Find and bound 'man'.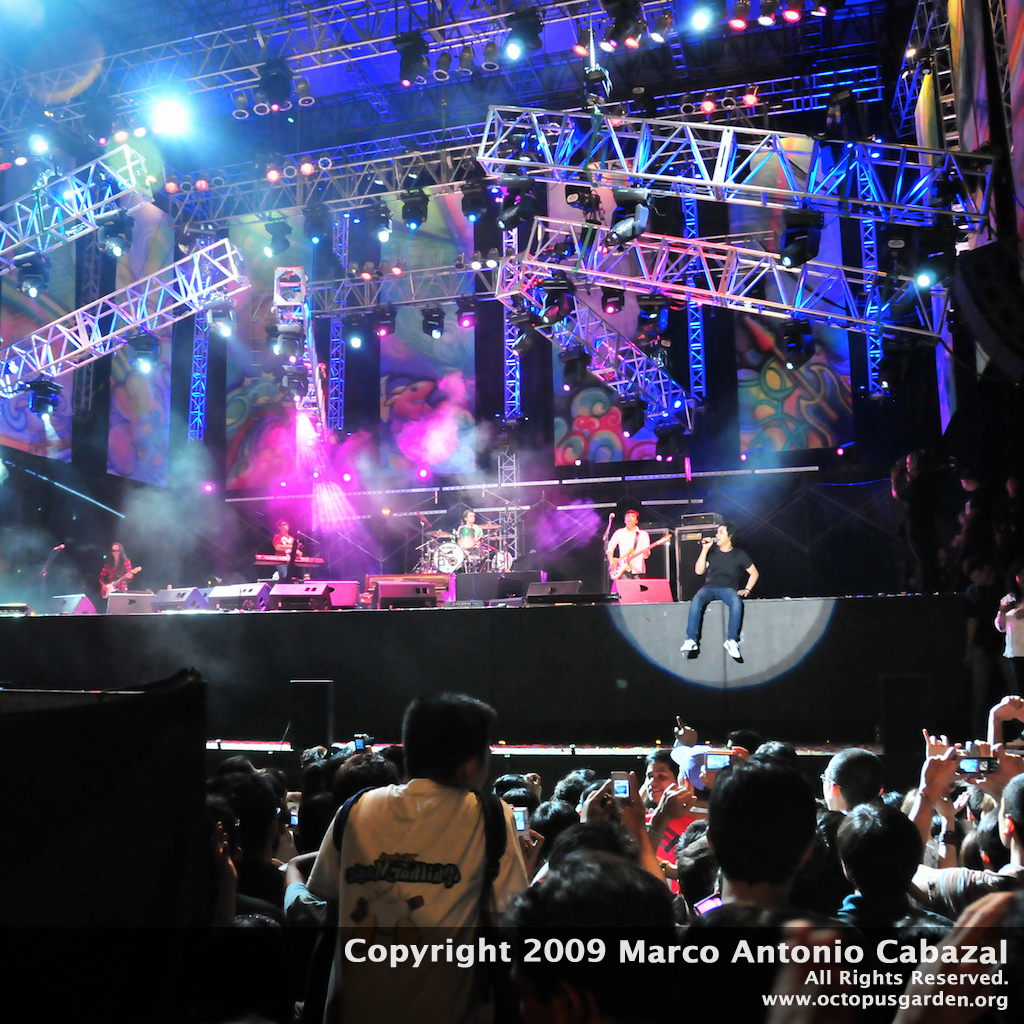
Bound: crop(459, 504, 484, 543).
